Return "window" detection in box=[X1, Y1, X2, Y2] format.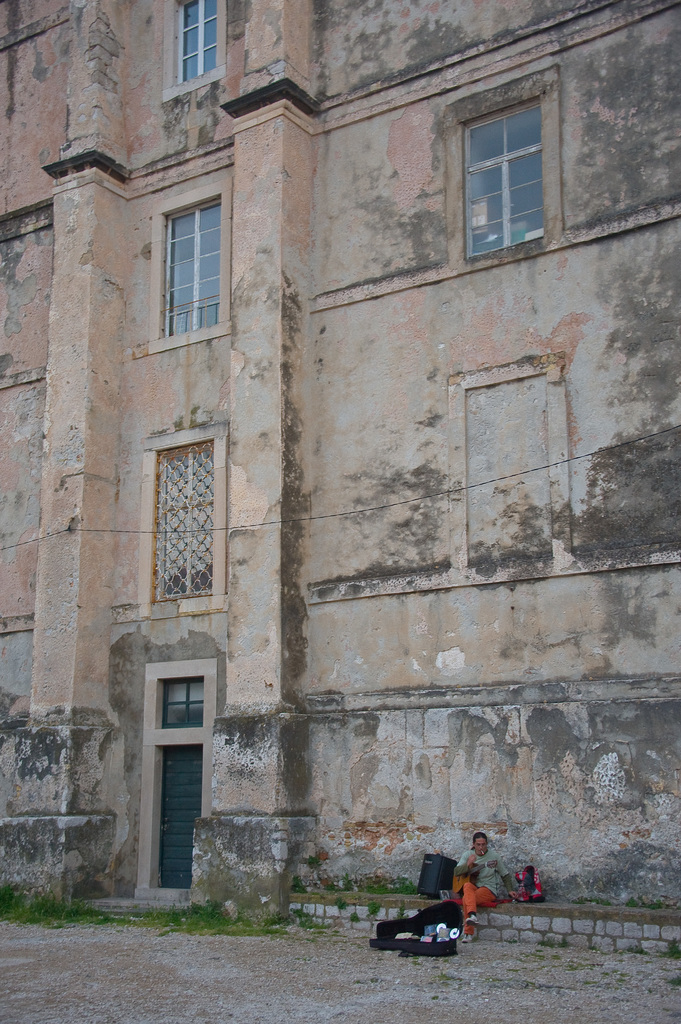
box=[154, 679, 210, 732].
